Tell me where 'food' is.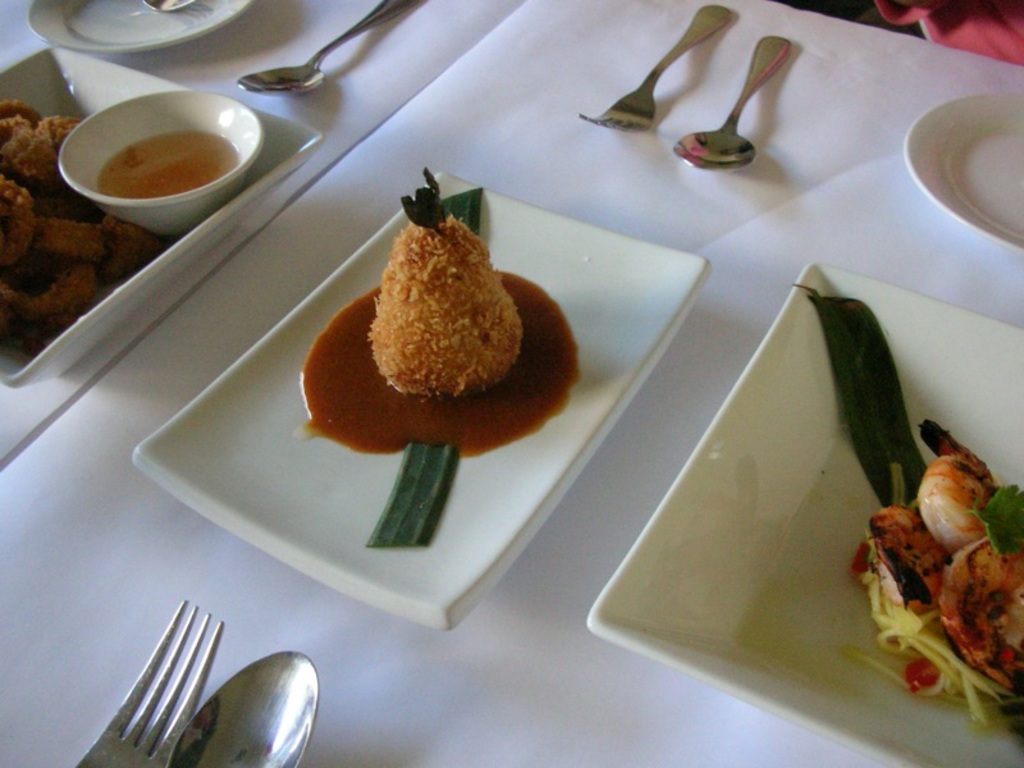
'food' is at (0, 95, 168, 366).
